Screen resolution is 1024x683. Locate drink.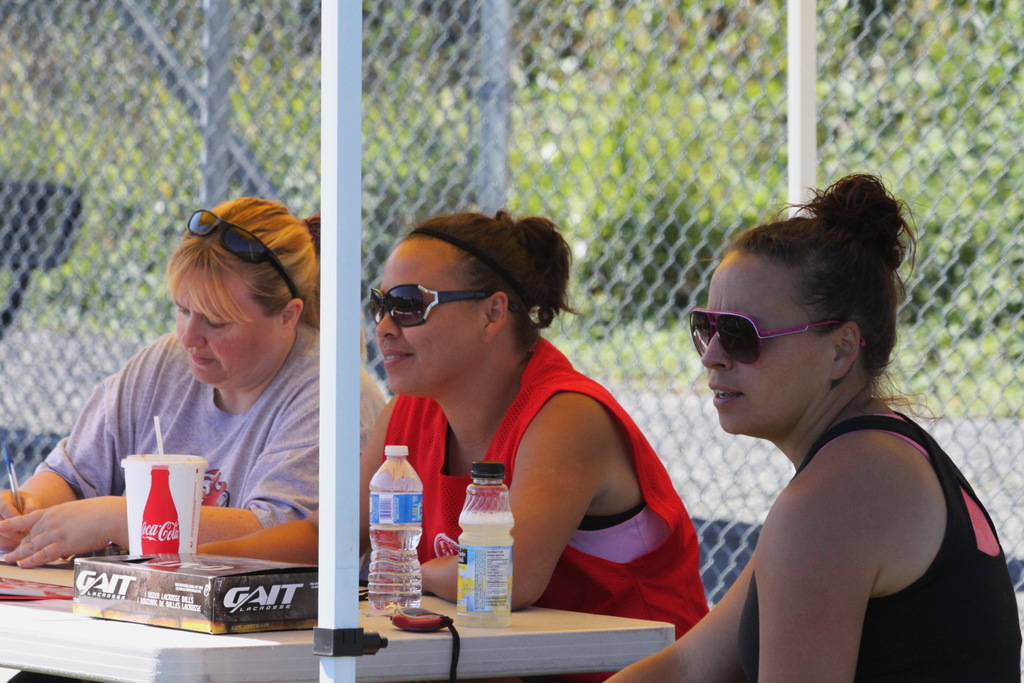
(141,467,178,555).
